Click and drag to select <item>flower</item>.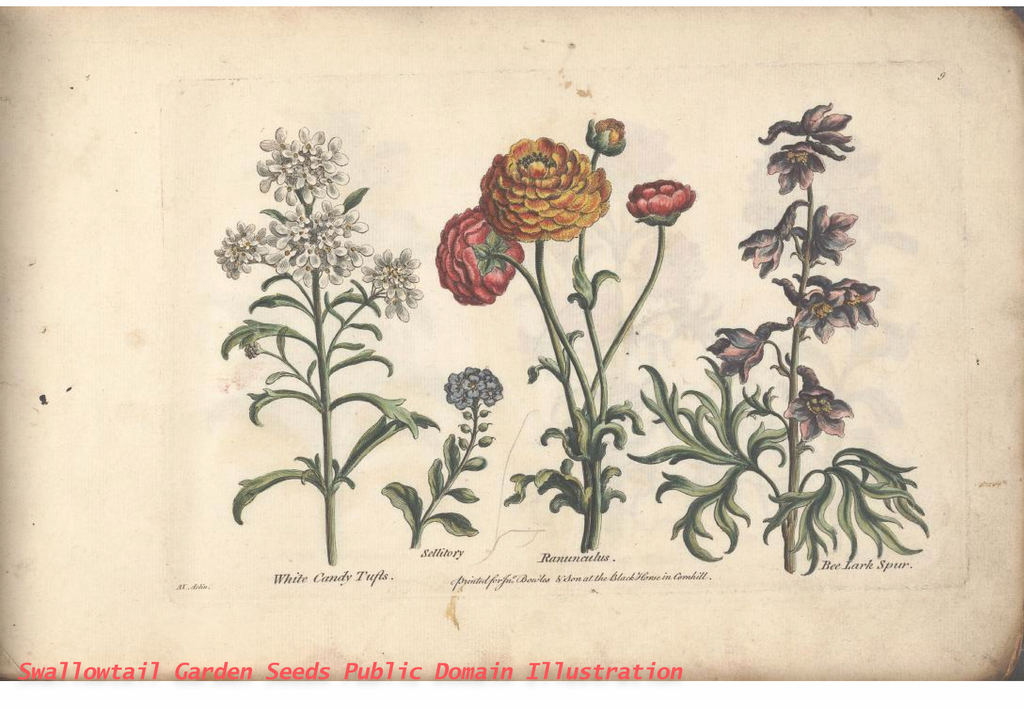
Selection: 632 185 687 225.
